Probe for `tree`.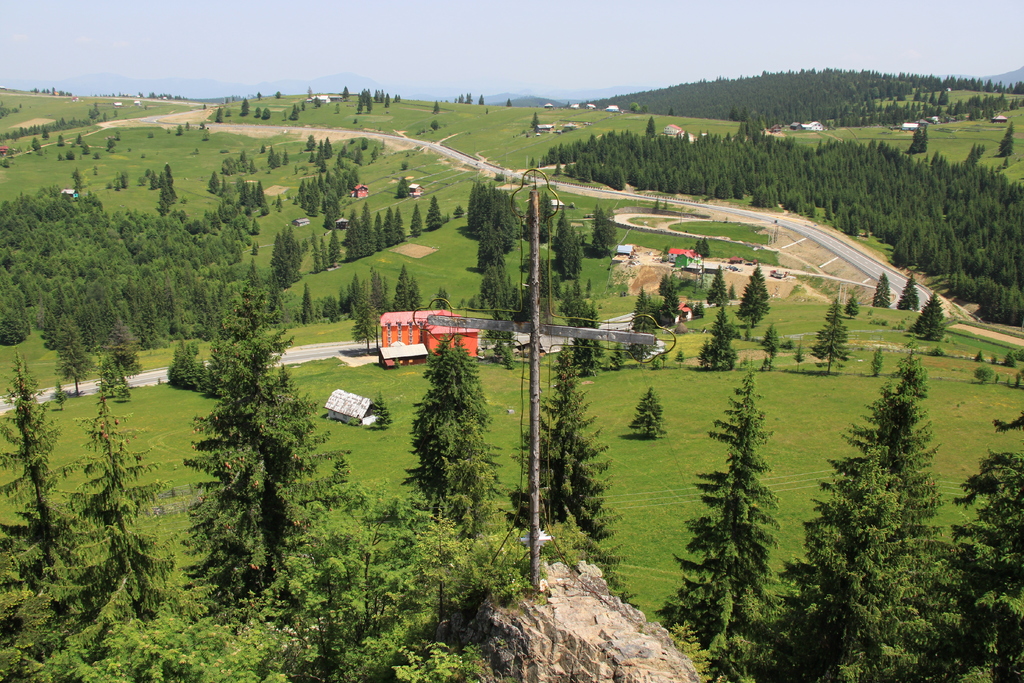
Probe result: x1=403, y1=334, x2=495, y2=545.
